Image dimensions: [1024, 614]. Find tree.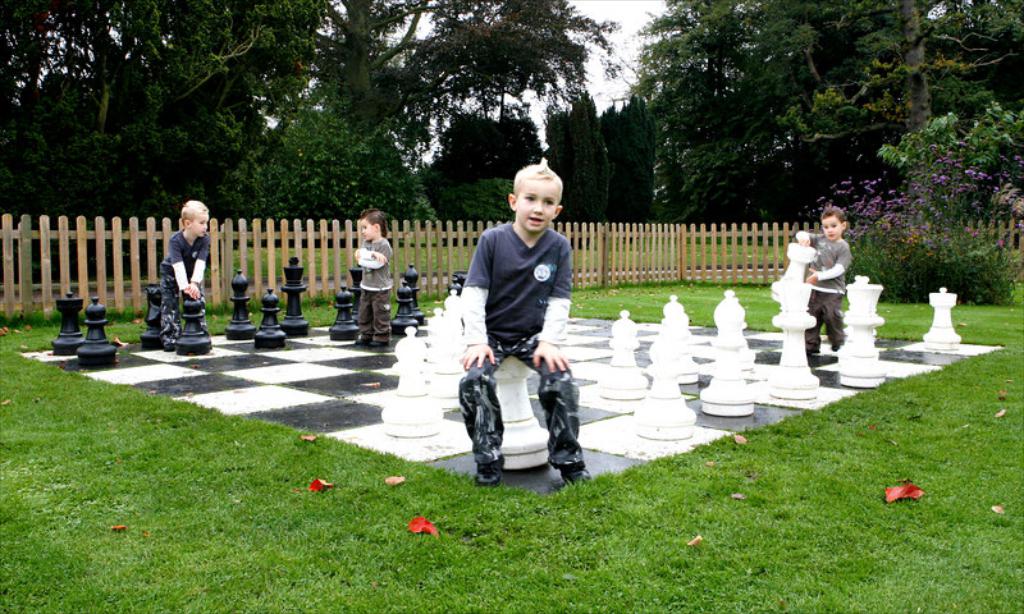
Rect(605, 97, 659, 239).
